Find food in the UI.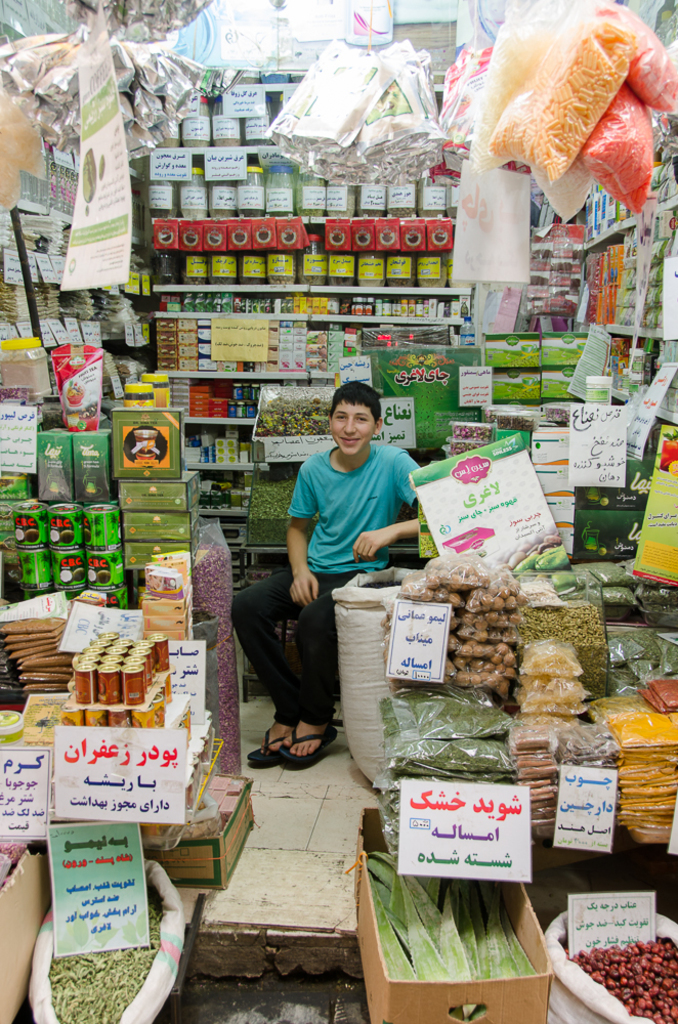
UI element at {"x1": 367, "y1": 845, "x2": 537, "y2": 1017}.
